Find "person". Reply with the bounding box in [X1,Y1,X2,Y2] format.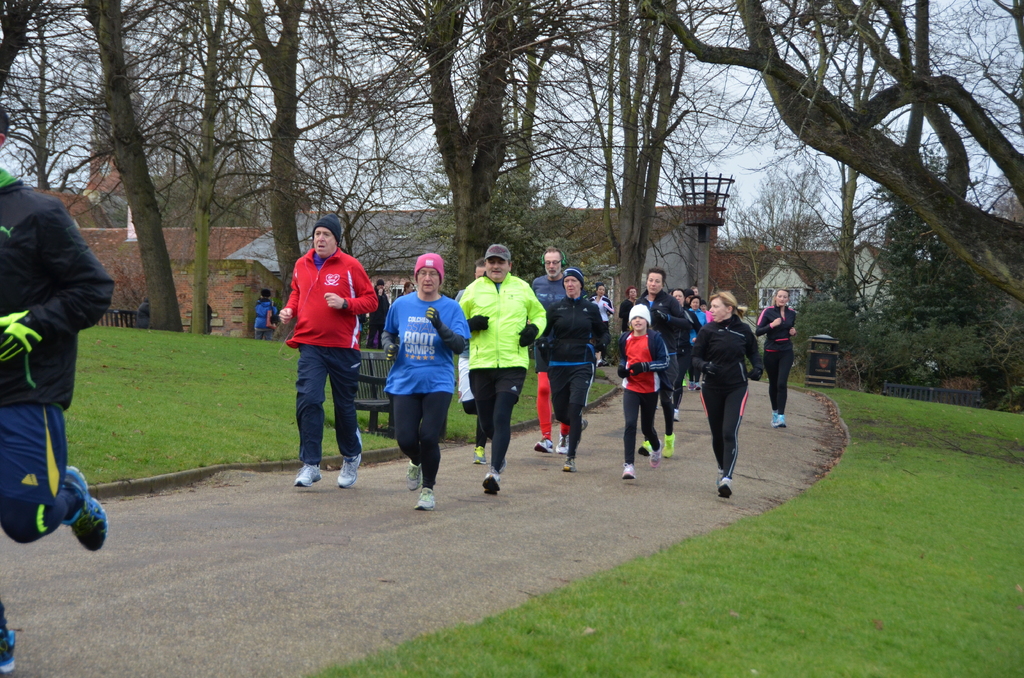
[396,279,416,298].
